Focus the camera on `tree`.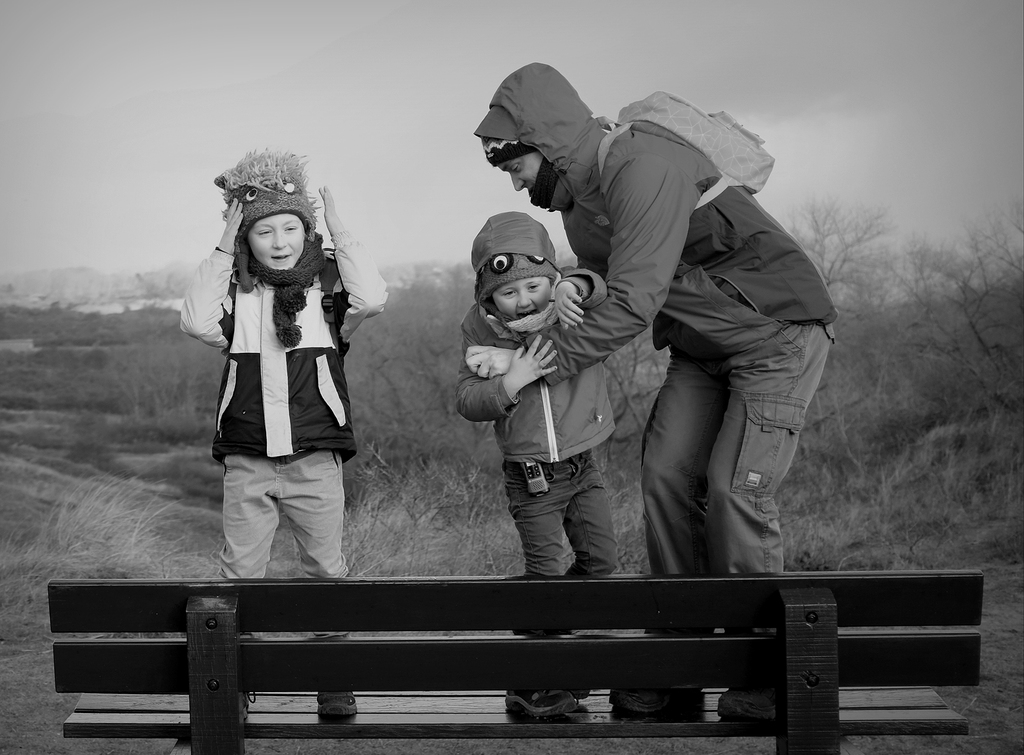
Focus region: bbox=[964, 193, 1023, 316].
